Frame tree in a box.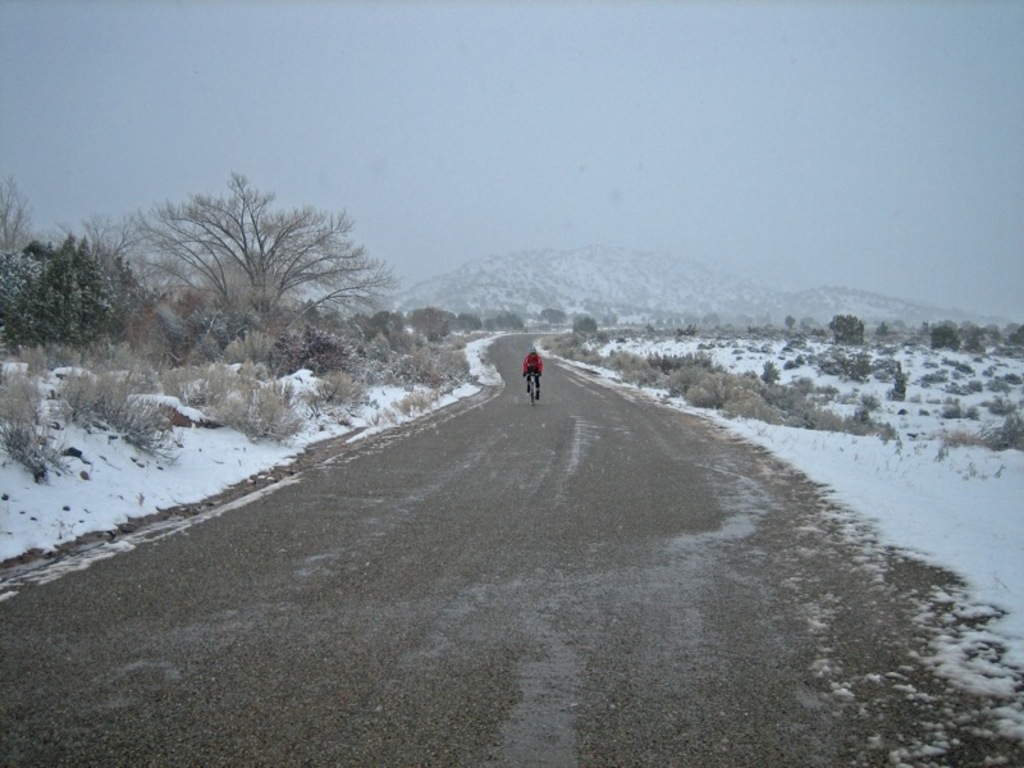
782/314/797/333.
